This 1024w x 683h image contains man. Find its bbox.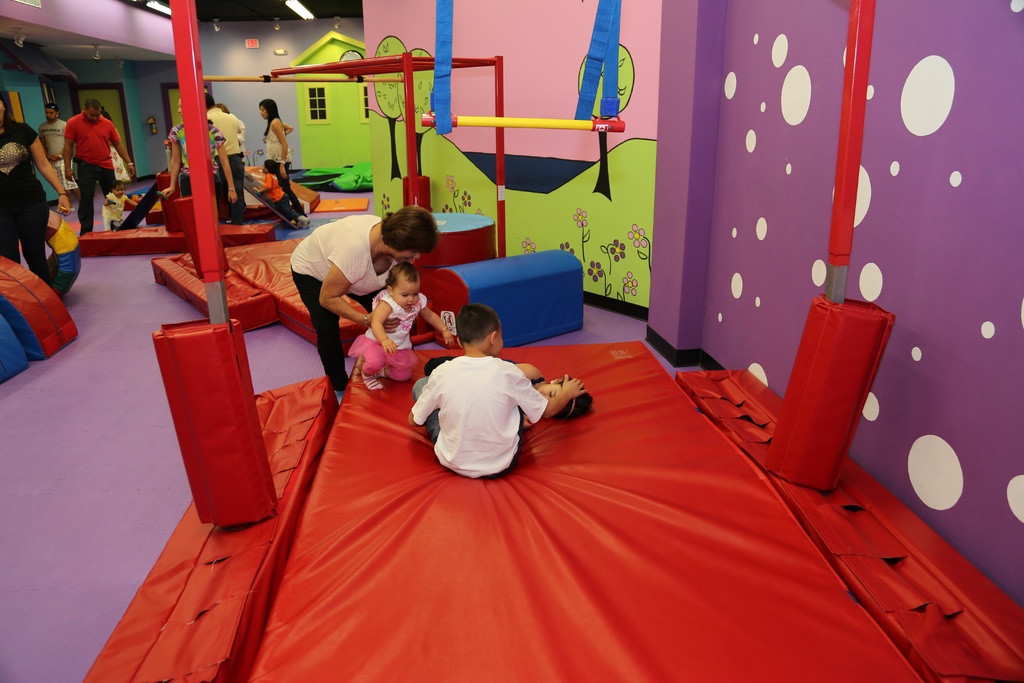
200 96 246 222.
